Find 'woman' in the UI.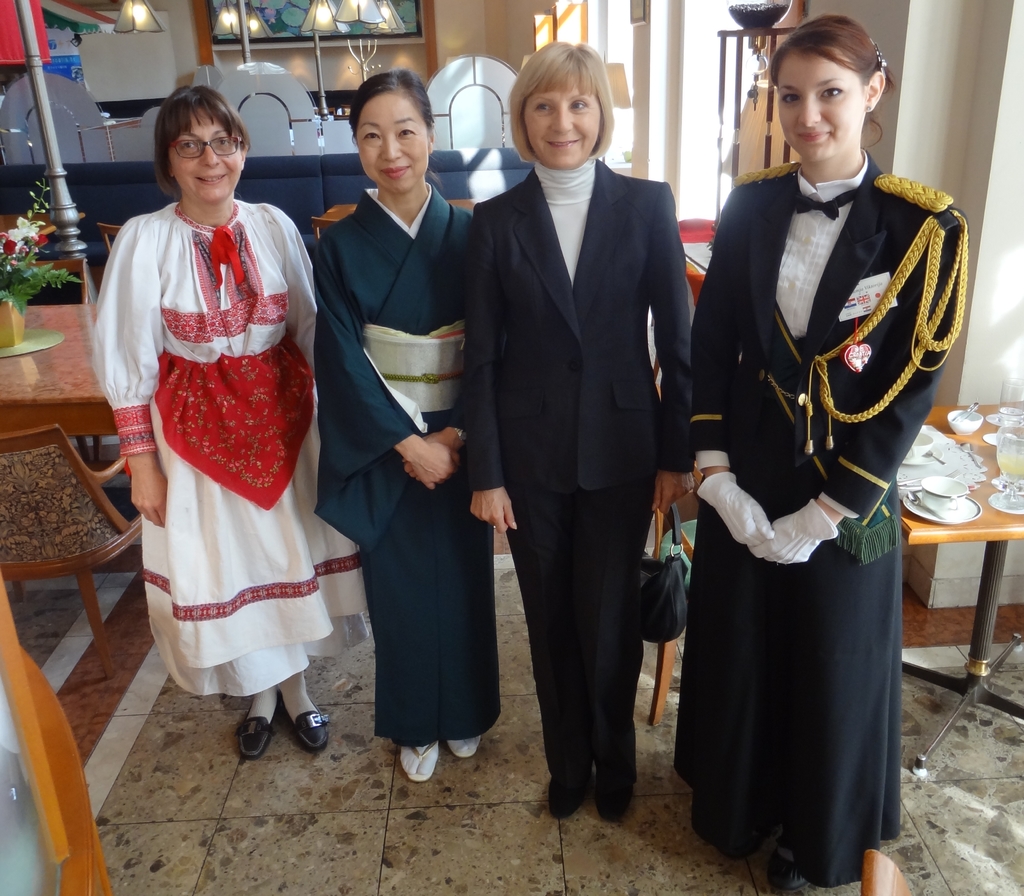
UI element at <bbox>92, 86, 344, 762</bbox>.
